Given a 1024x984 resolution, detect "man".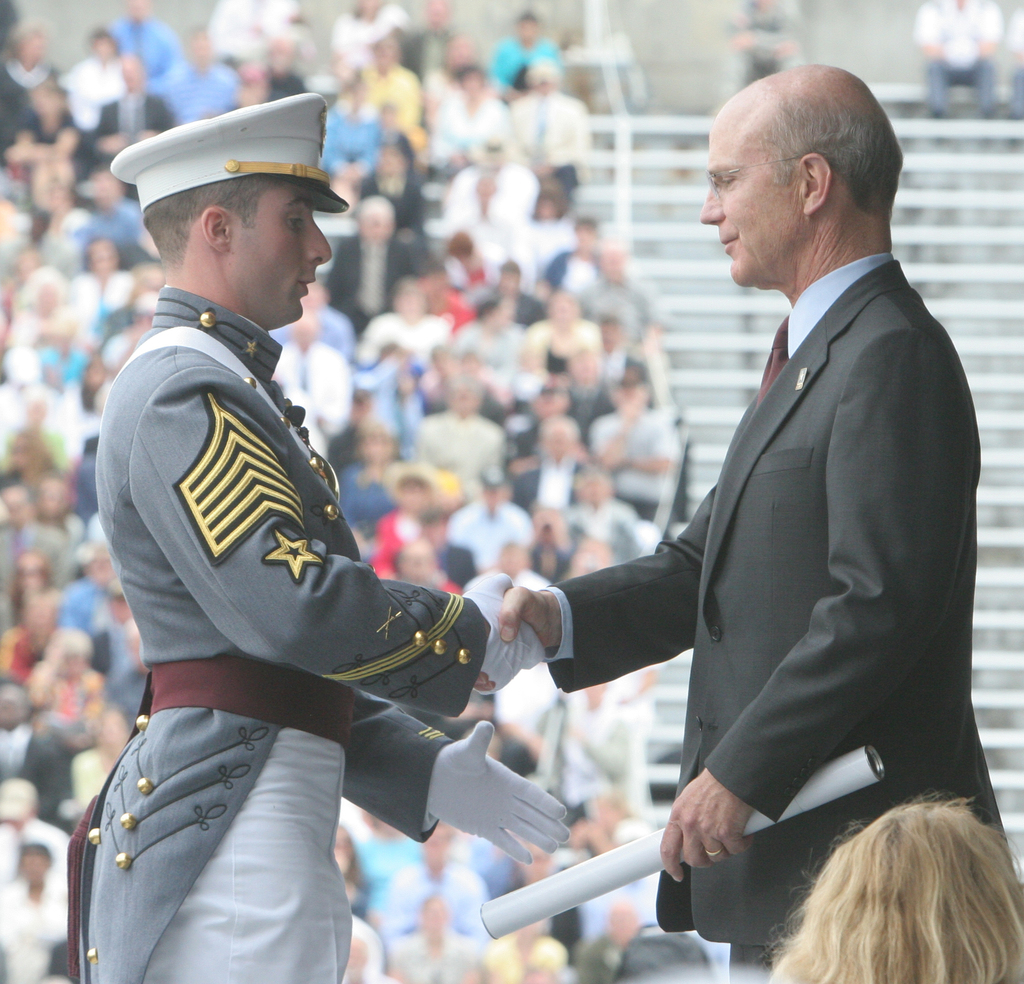
380/815/481/933.
